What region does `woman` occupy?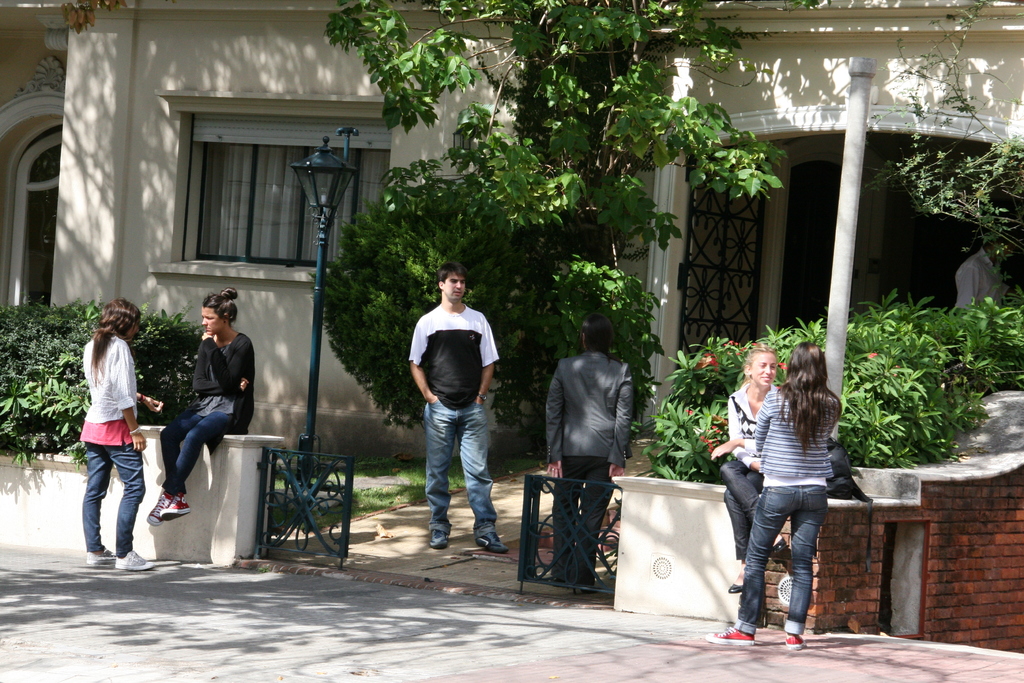
select_region(75, 299, 161, 572).
